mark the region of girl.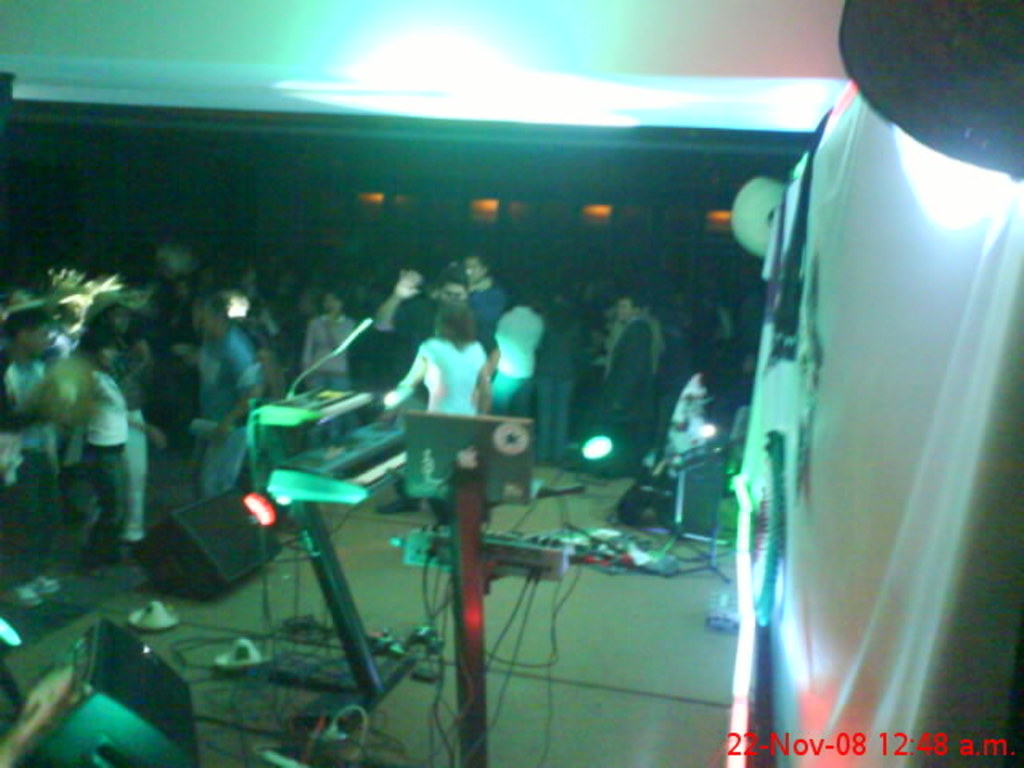
Region: 666 342 744 538.
